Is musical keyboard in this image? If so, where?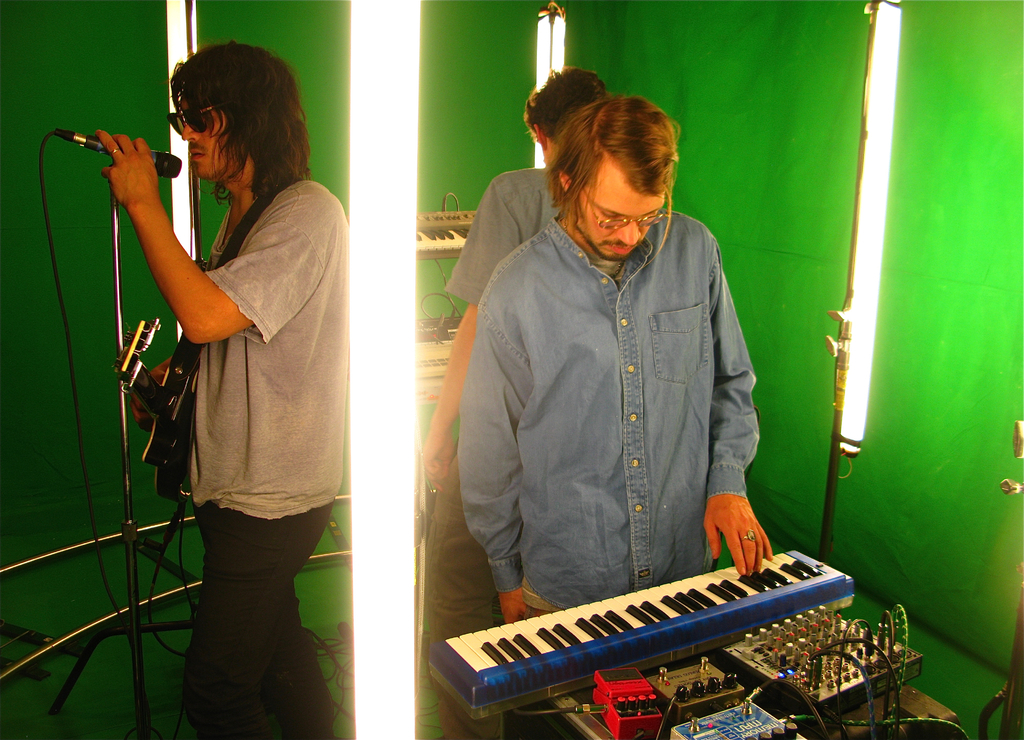
Yes, at [left=419, top=551, right=868, bottom=705].
